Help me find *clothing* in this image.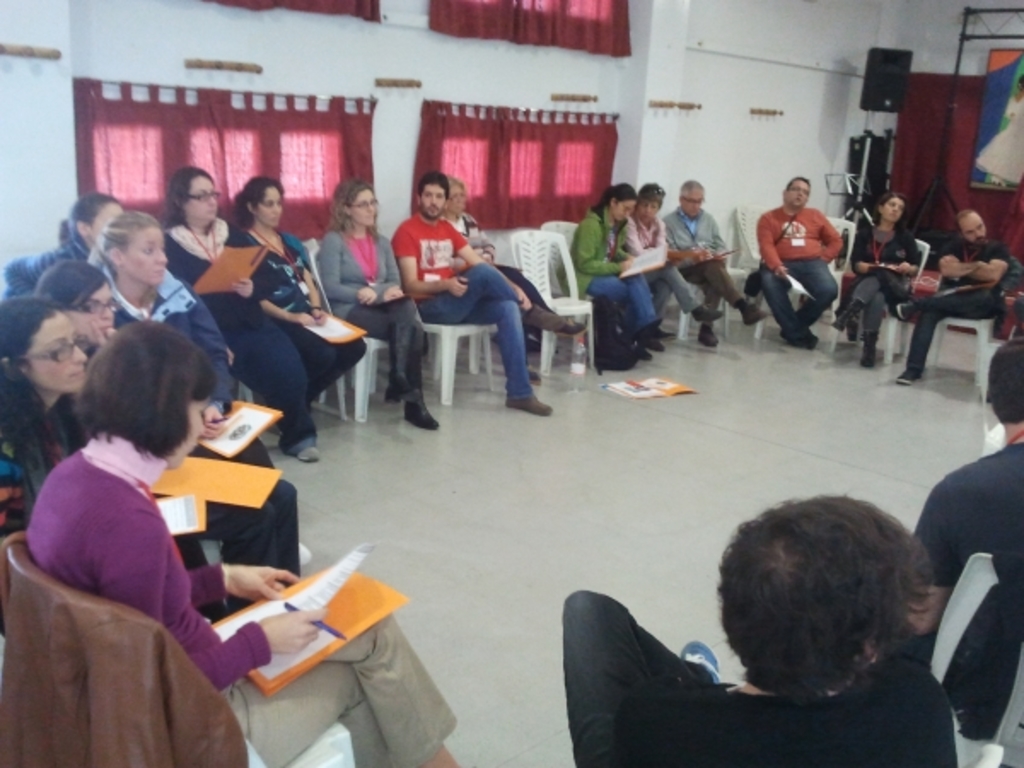
Found it: box=[570, 591, 968, 766].
